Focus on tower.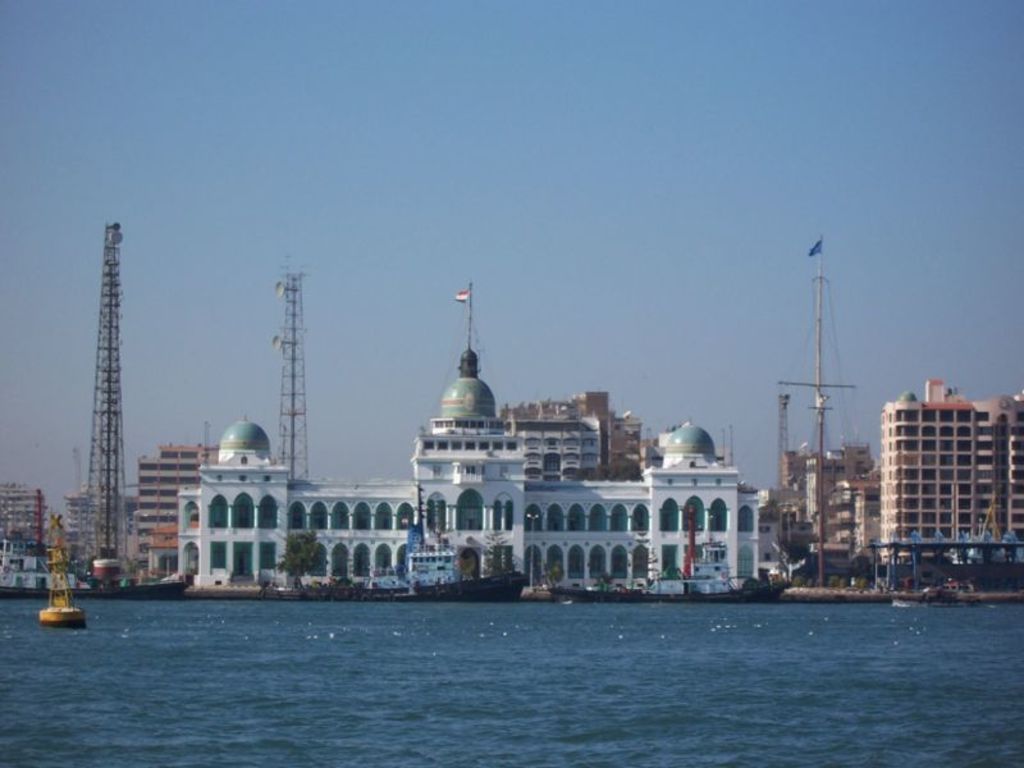
Focused at [x1=886, y1=392, x2=1023, y2=584].
